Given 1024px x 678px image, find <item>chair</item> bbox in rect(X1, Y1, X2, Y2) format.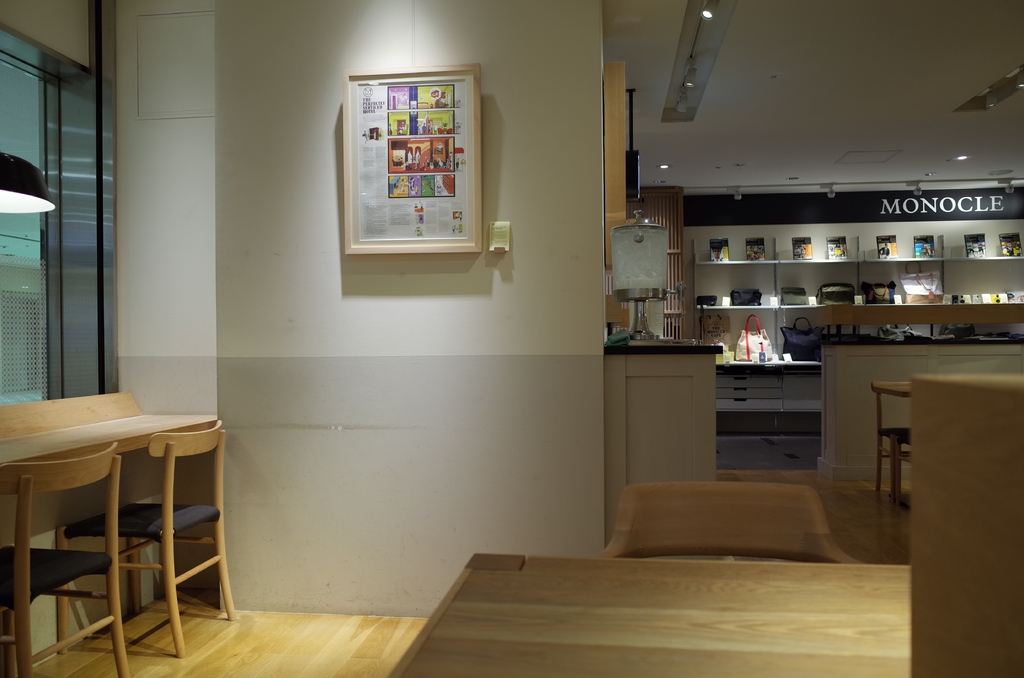
rect(52, 415, 237, 660).
